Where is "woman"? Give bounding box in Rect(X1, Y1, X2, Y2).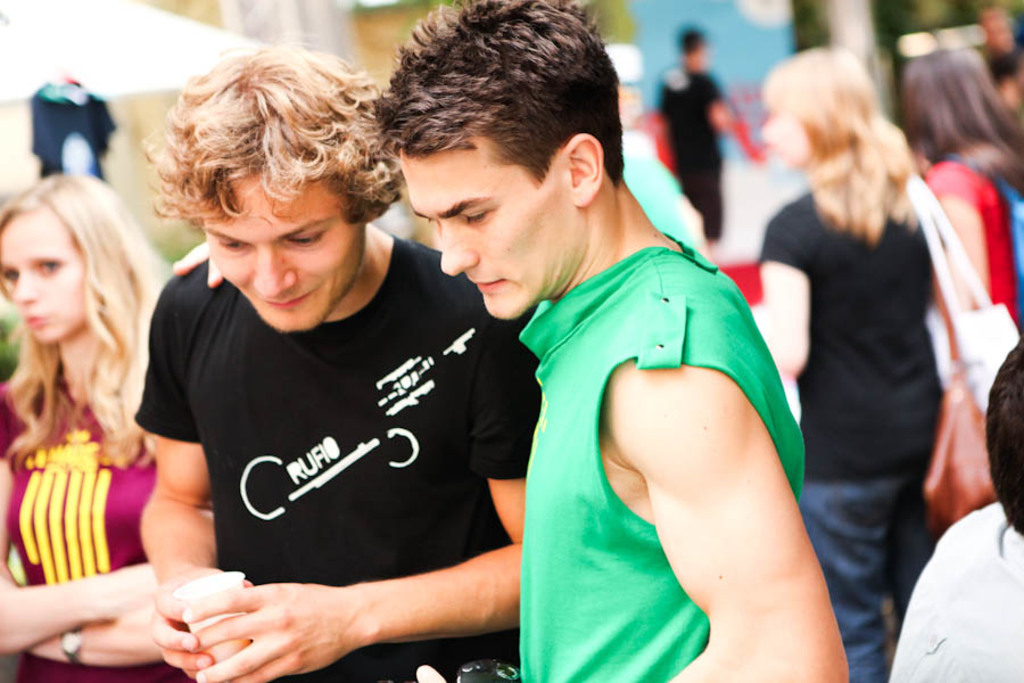
Rect(0, 139, 191, 617).
